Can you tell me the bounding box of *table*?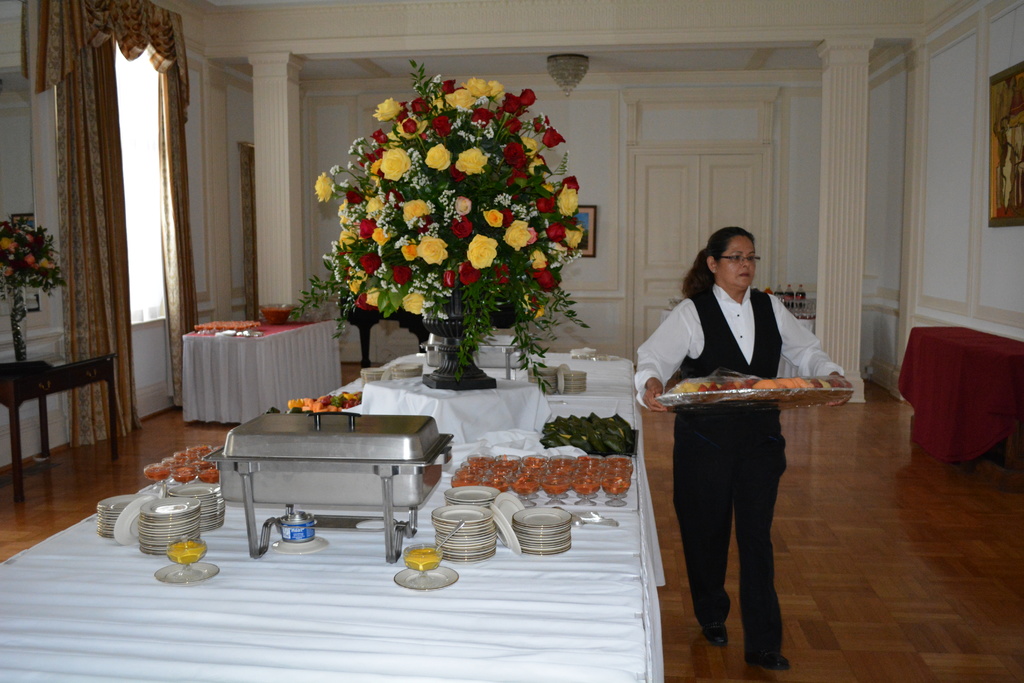
0, 349, 118, 506.
